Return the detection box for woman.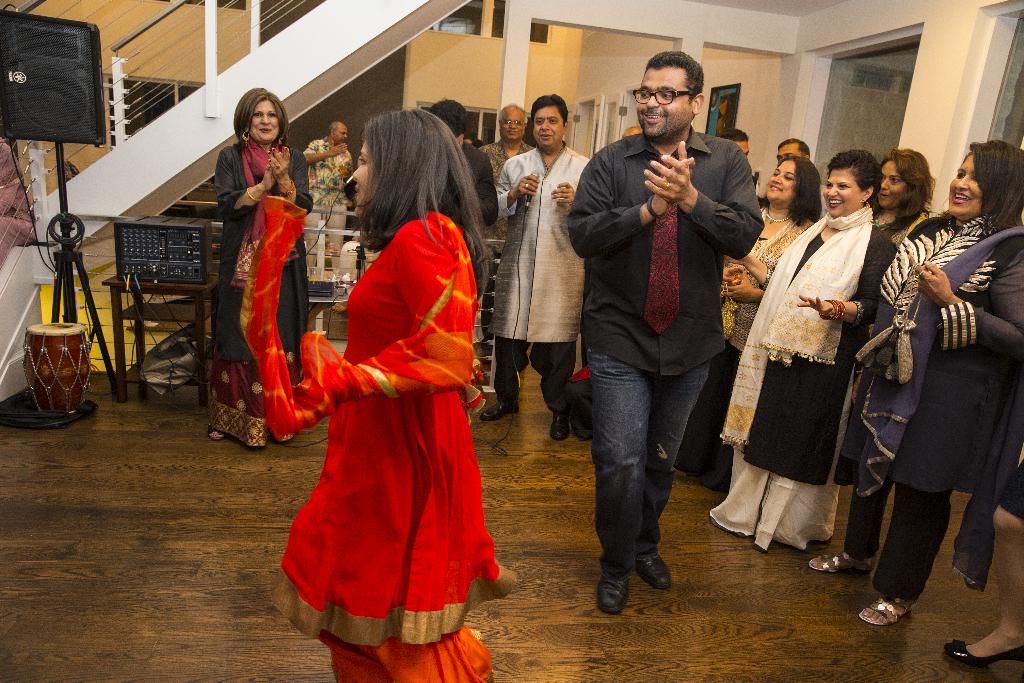
<bbox>710, 148, 901, 563</bbox>.
